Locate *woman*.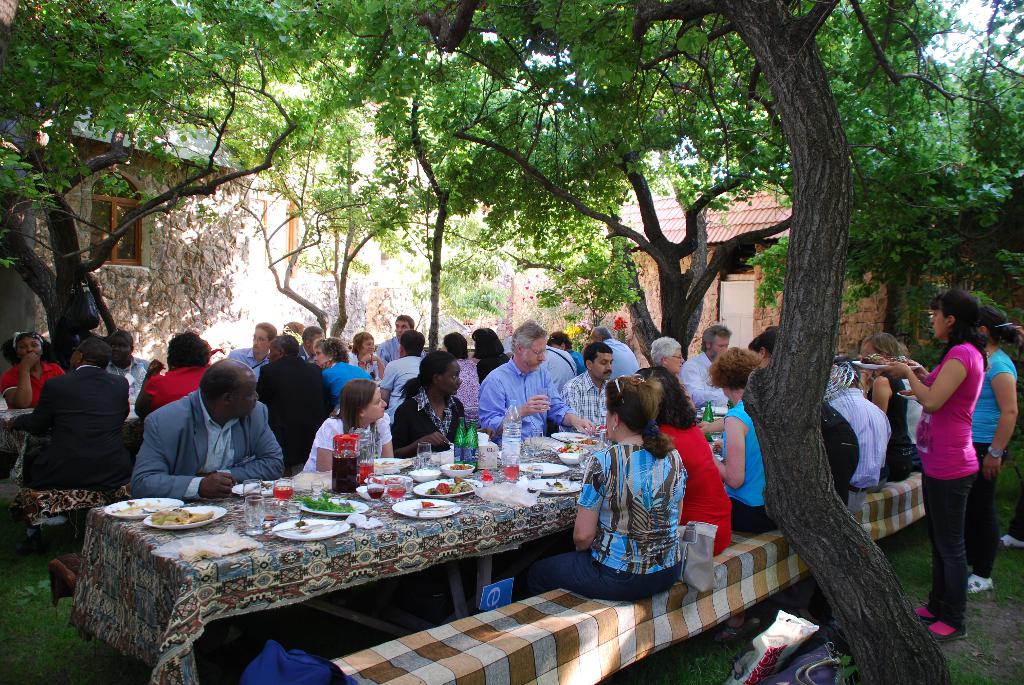
Bounding box: BBox(312, 333, 375, 413).
